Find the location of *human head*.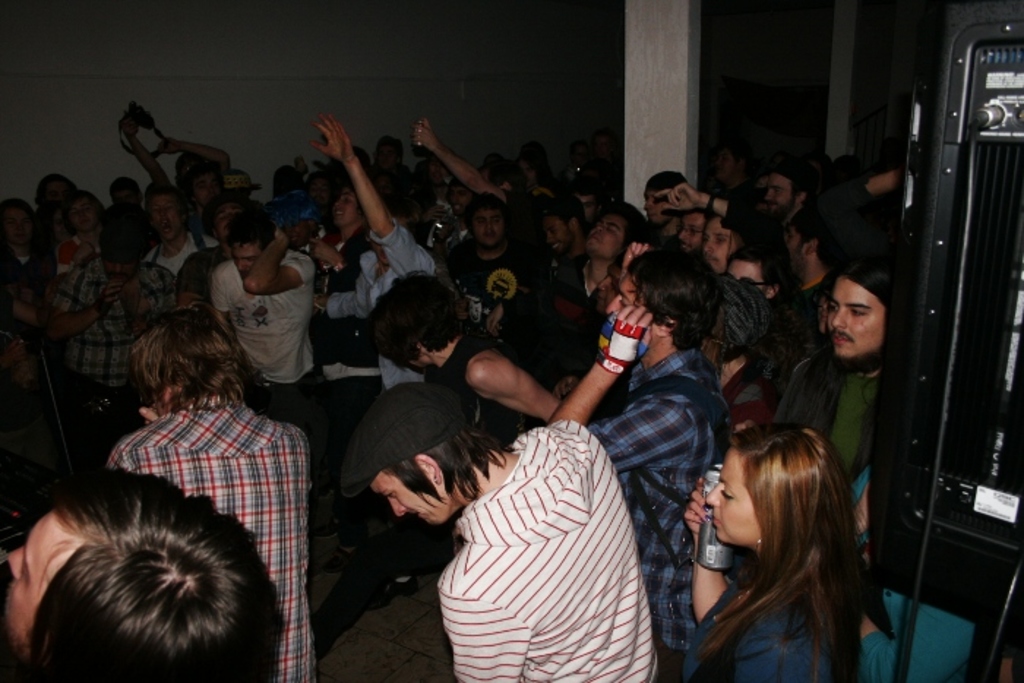
Location: box=[569, 178, 607, 221].
